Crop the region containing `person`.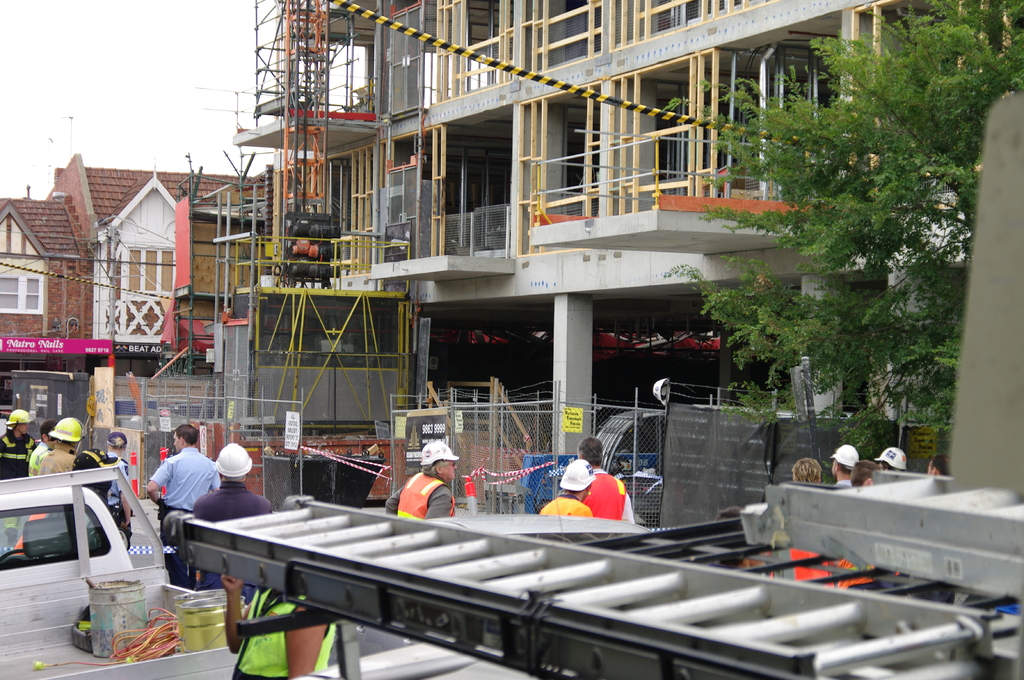
Crop region: {"x1": 26, "y1": 415, "x2": 67, "y2": 553}.
